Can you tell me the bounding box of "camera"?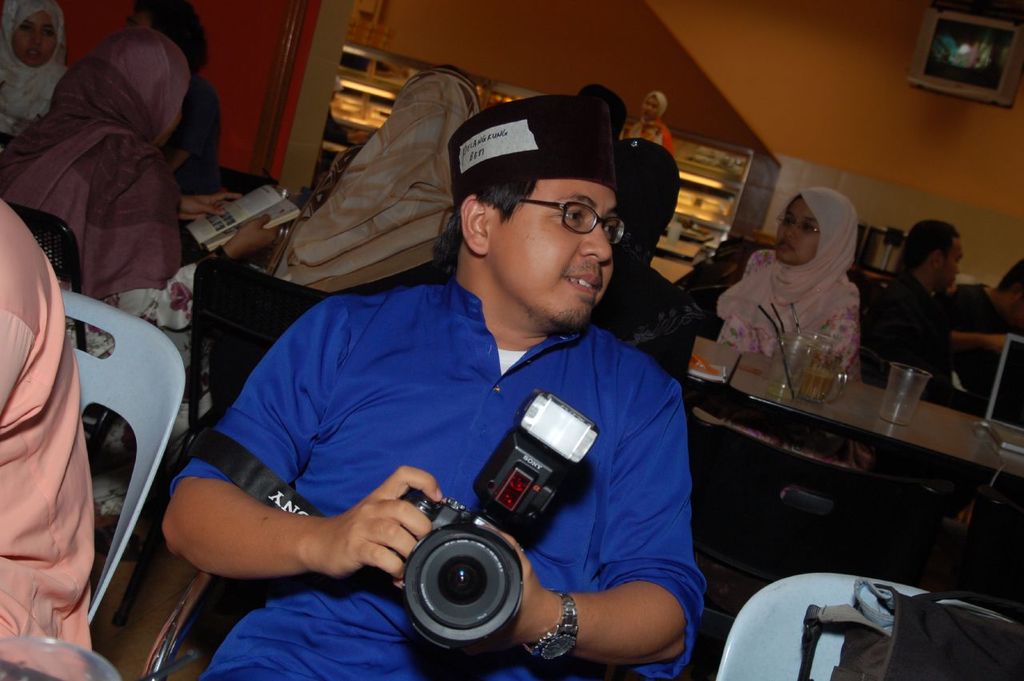
(left=390, top=382, right=601, bottom=658).
